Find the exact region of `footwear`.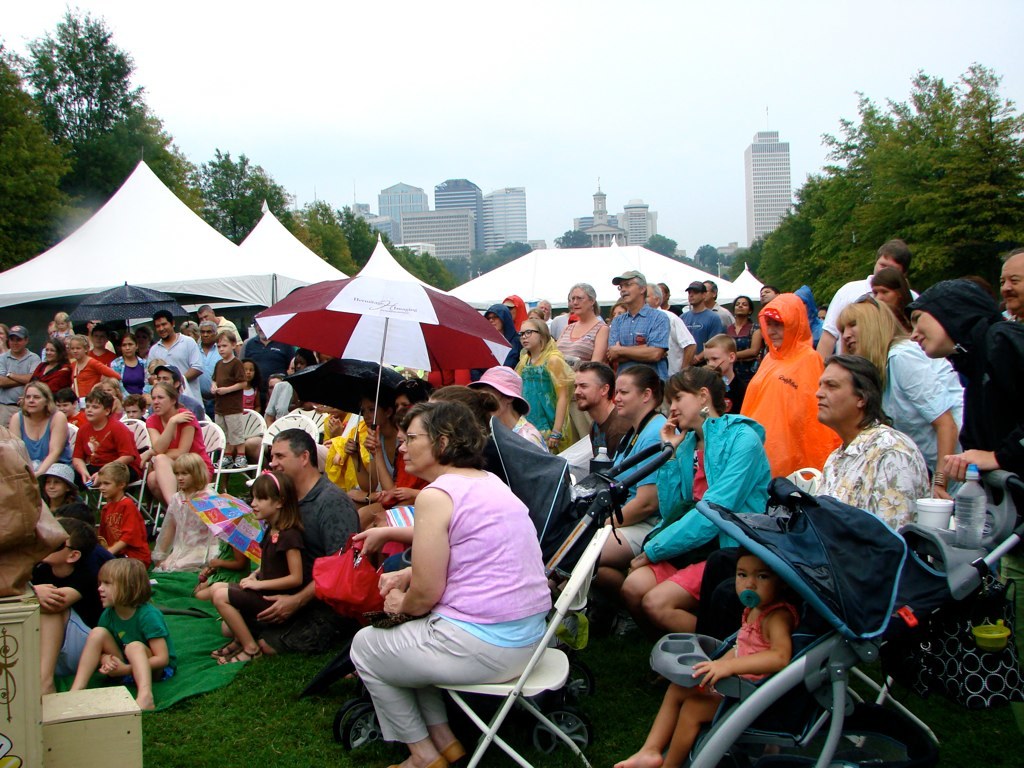
Exact region: locate(388, 758, 447, 767).
